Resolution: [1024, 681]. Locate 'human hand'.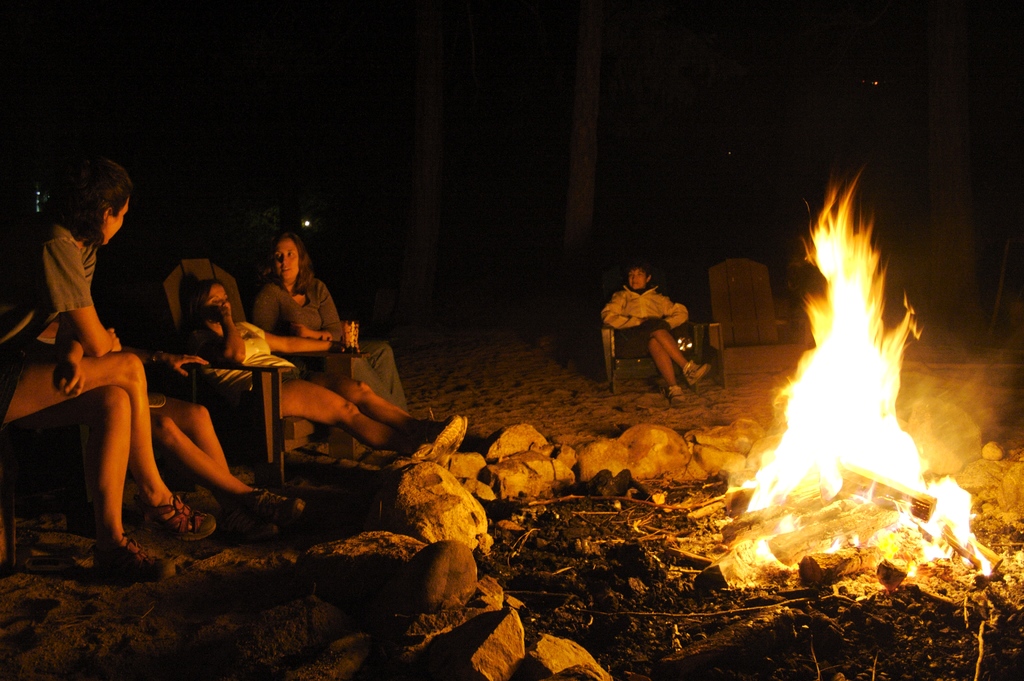
48,356,88,401.
